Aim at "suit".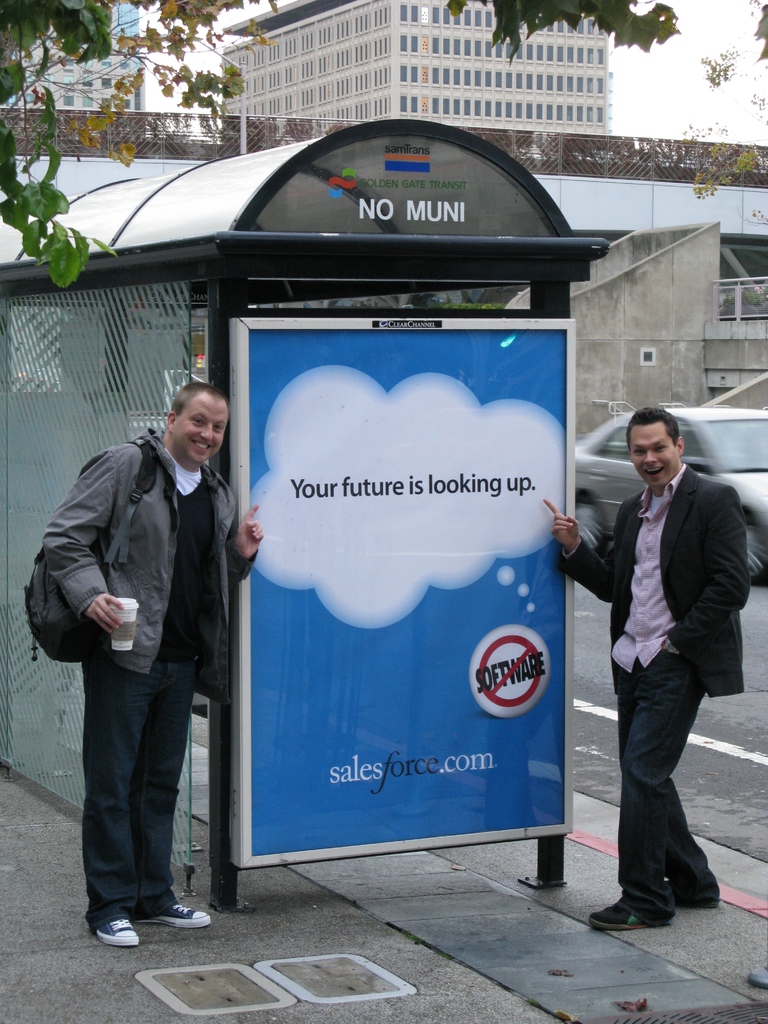
Aimed at <region>561, 468, 751, 697</region>.
